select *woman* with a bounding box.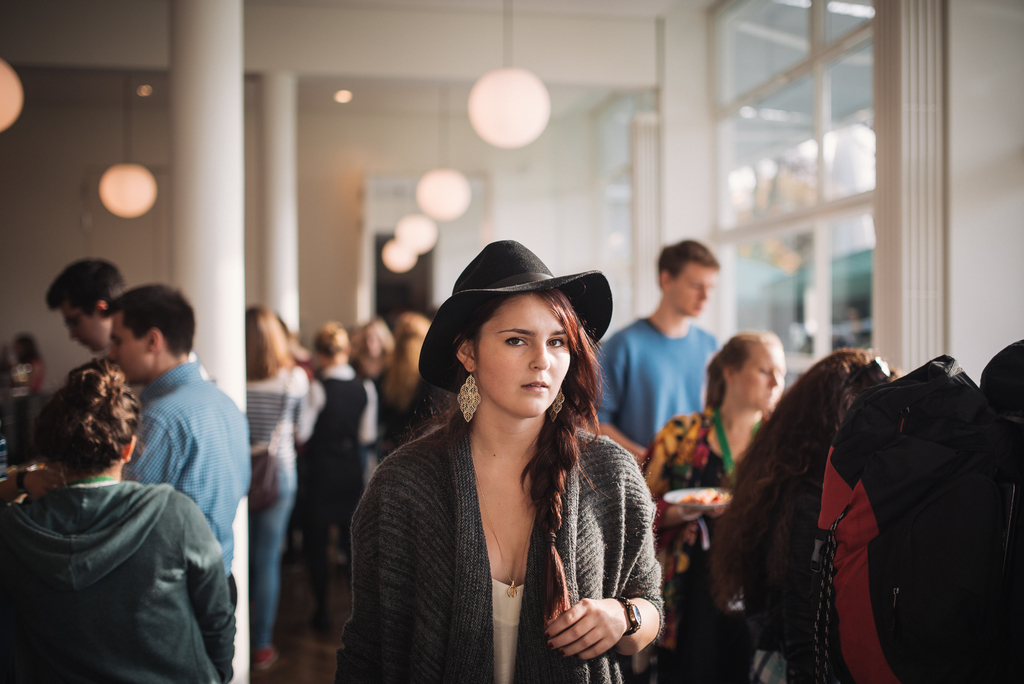
bbox=[5, 331, 45, 467].
